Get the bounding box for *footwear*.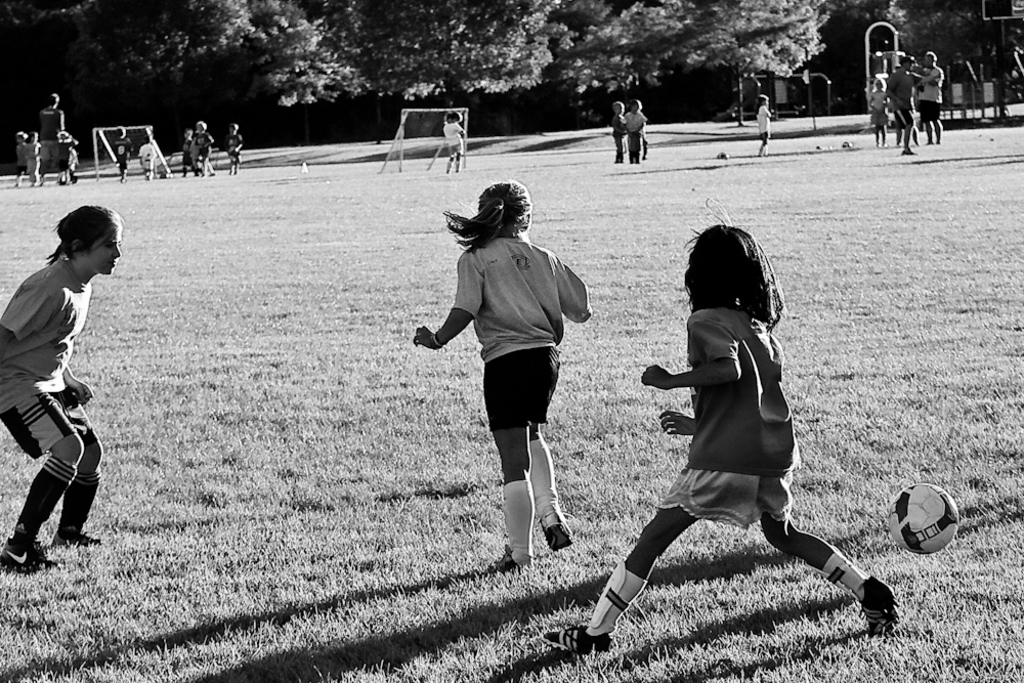
(492,546,513,570).
